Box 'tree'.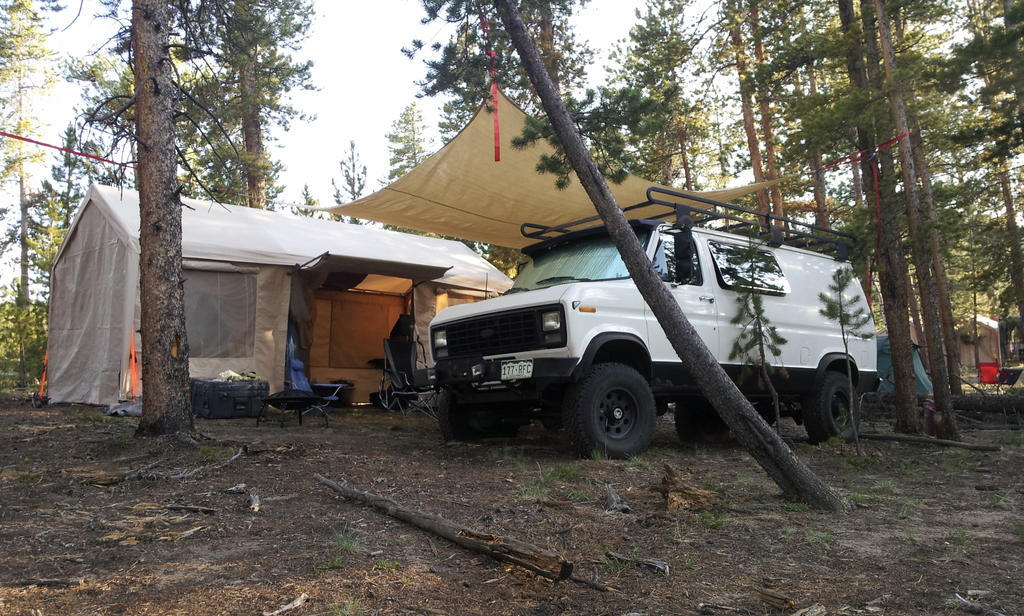
<region>289, 184, 328, 222</region>.
